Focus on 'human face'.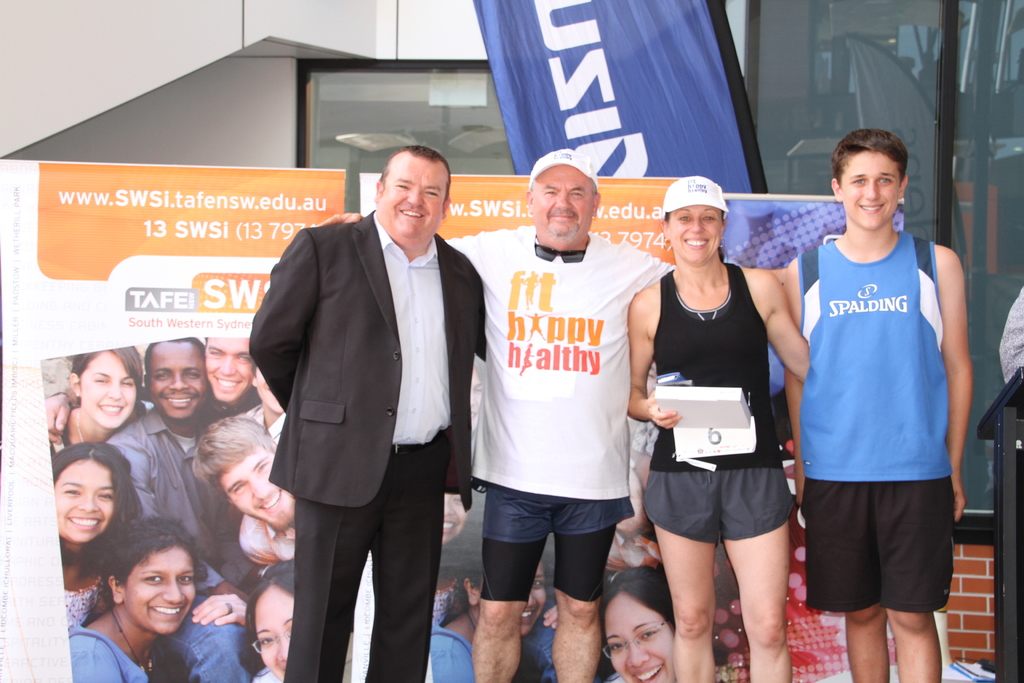
Focused at region(535, 161, 590, 231).
